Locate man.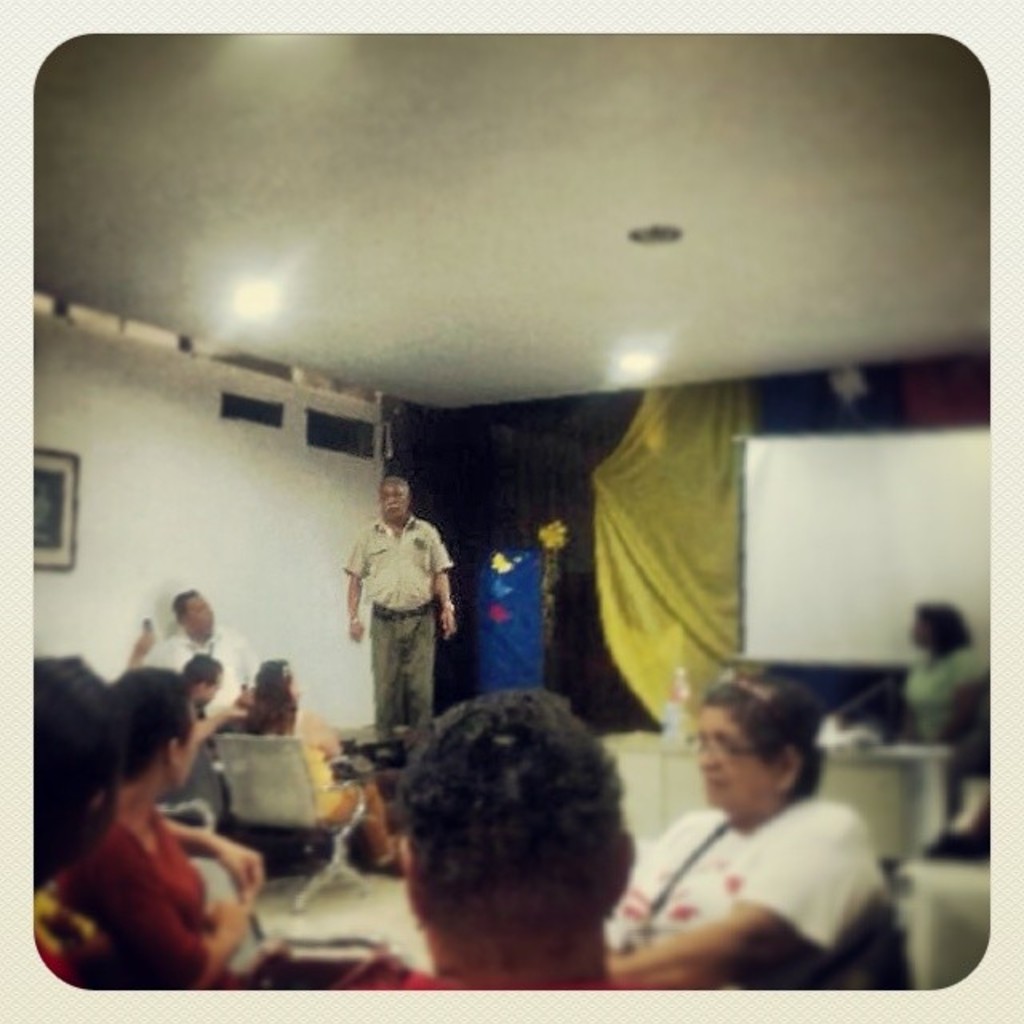
Bounding box: {"left": 344, "top": 475, "right": 453, "bottom": 741}.
